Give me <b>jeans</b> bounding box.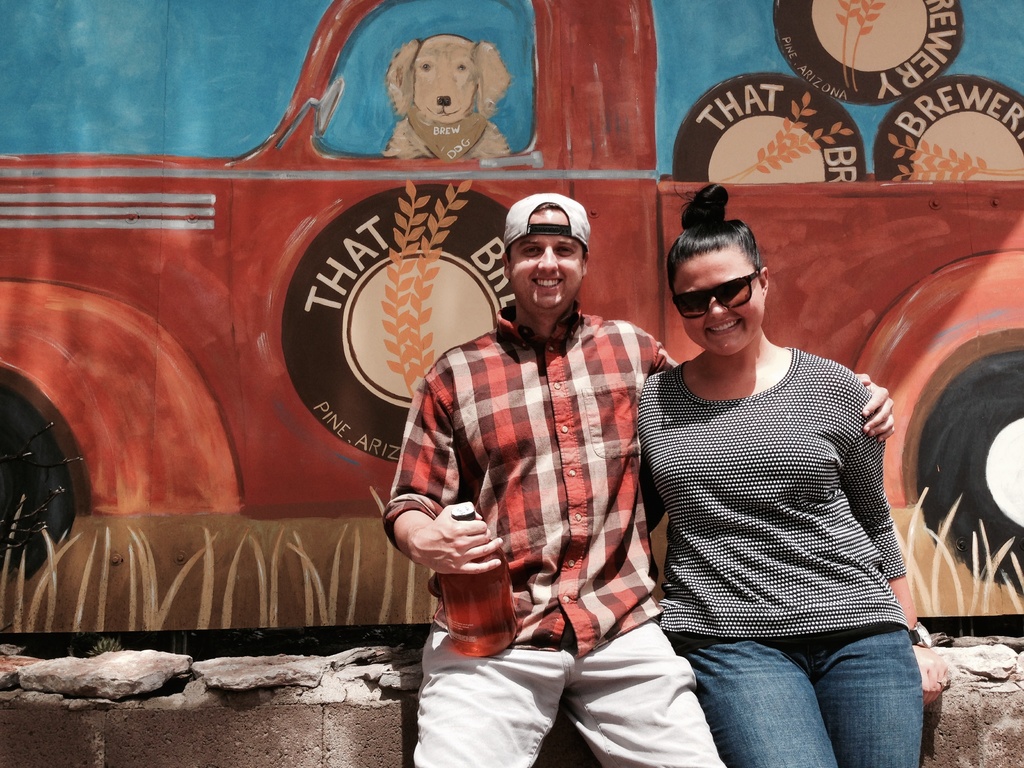
<box>685,606,926,760</box>.
